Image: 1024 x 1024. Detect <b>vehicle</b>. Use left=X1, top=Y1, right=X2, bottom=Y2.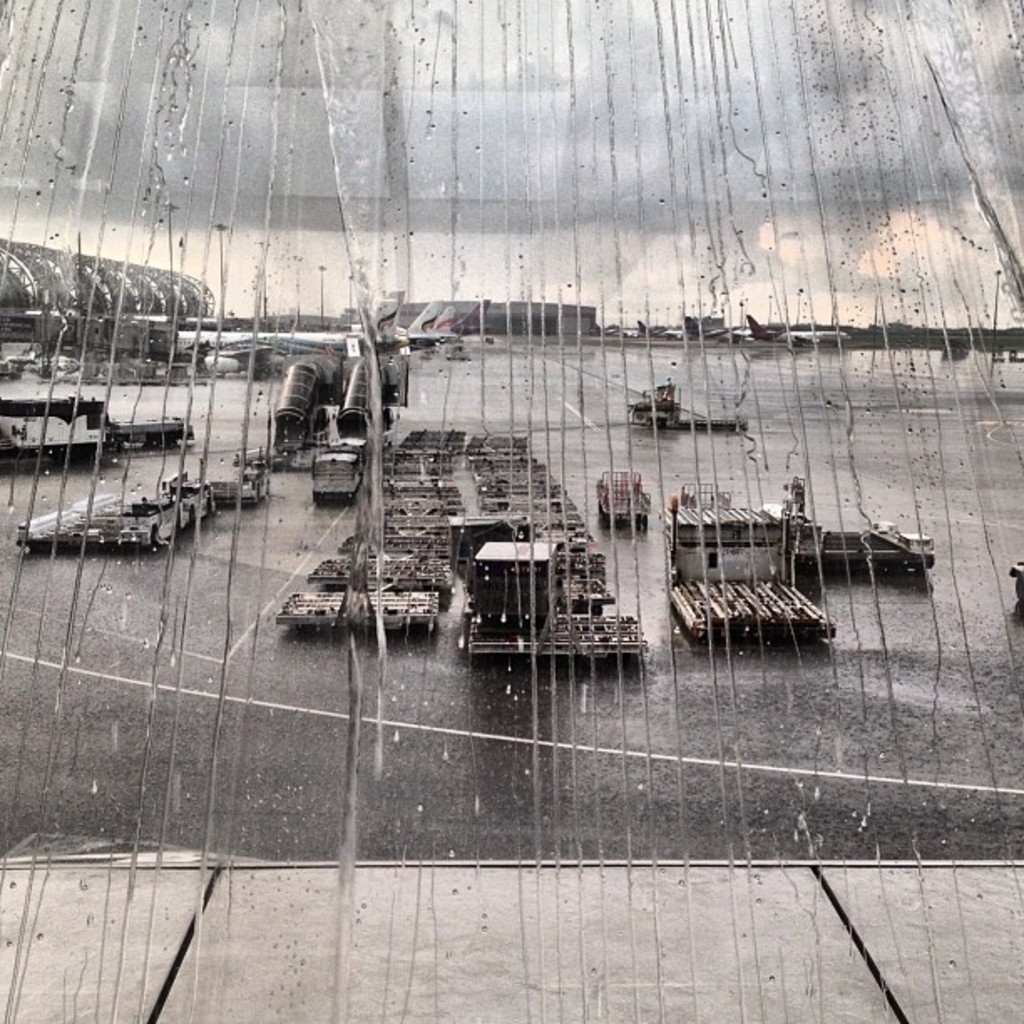
left=636, top=320, right=686, bottom=338.
